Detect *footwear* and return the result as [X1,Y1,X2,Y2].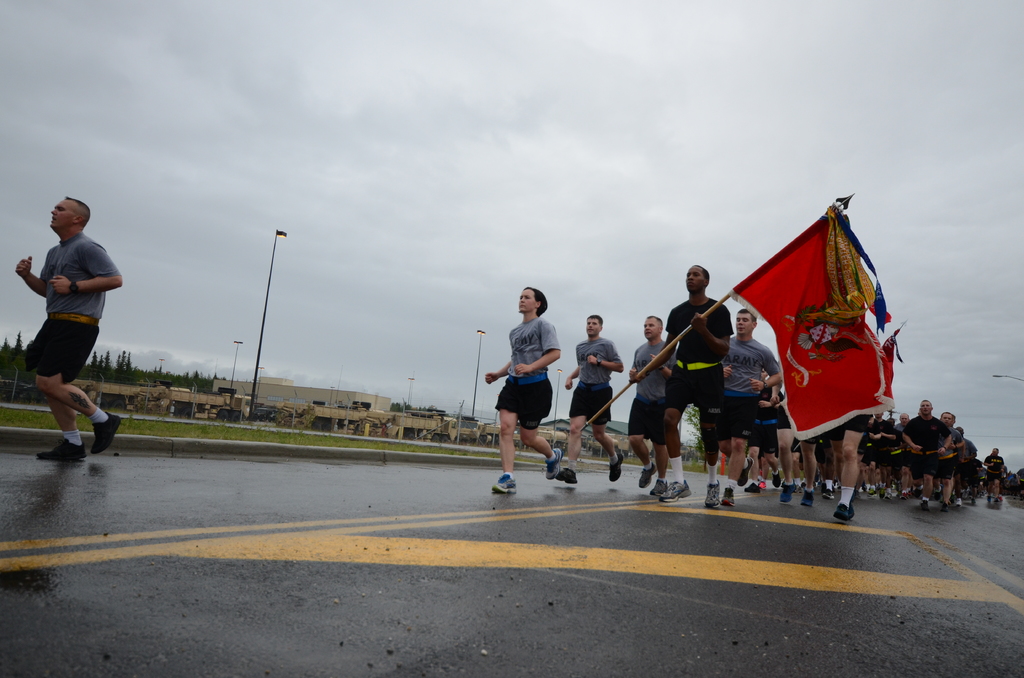
[848,501,856,521].
